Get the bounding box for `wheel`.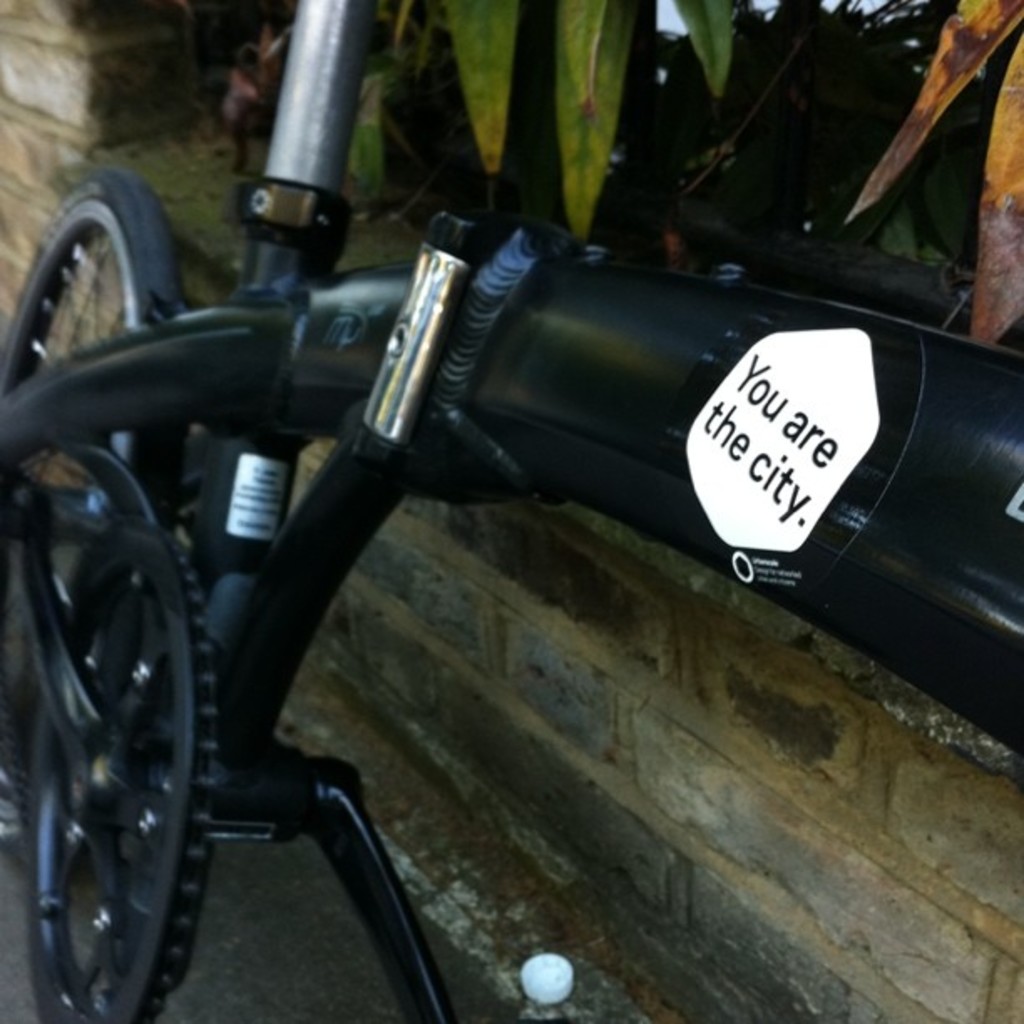
bbox(0, 174, 184, 847).
